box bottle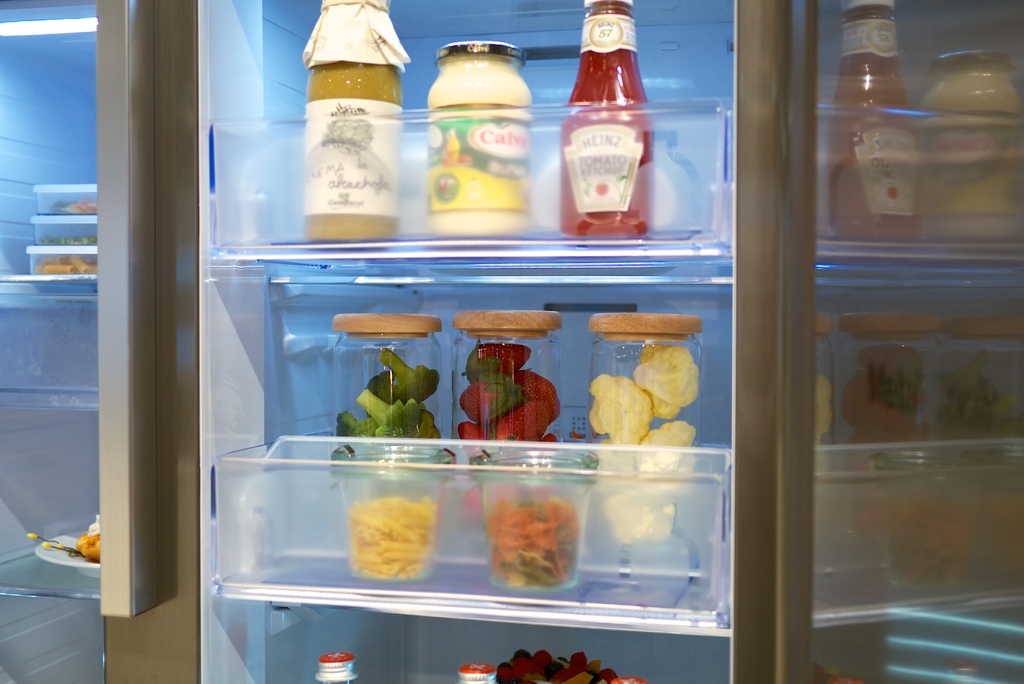
l=310, t=655, r=356, b=683
